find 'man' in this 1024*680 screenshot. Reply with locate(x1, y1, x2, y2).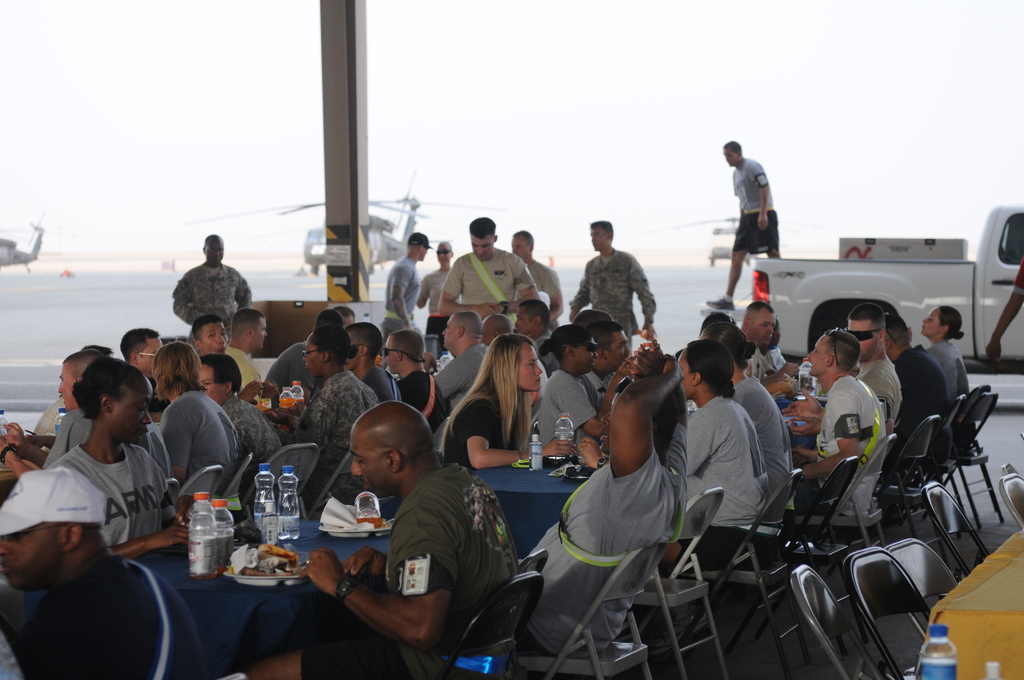
locate(849, 309, 904, 433).
